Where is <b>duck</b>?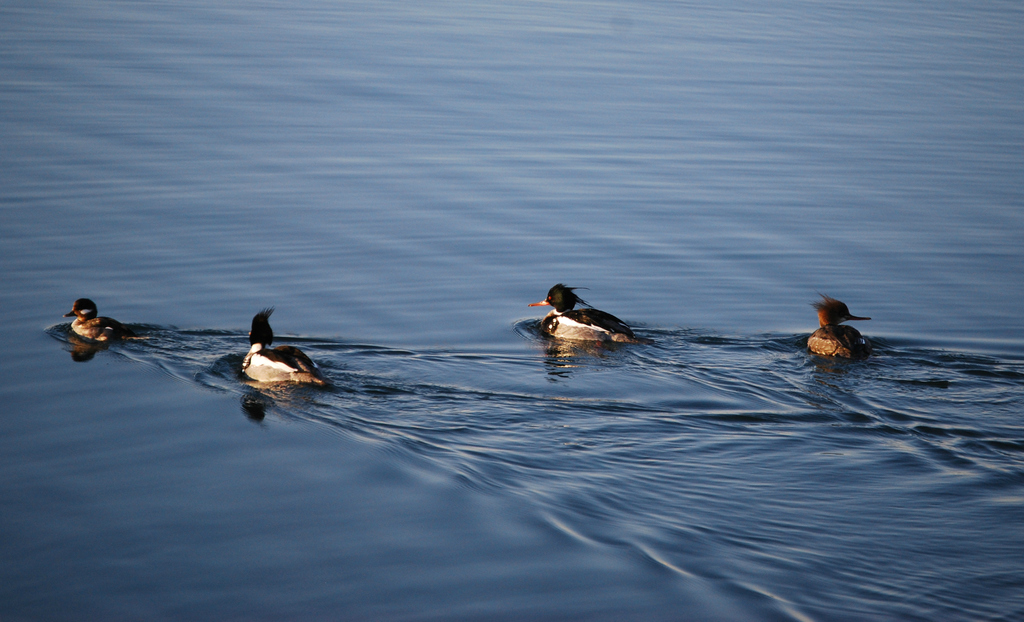
(left=216, top=308, right=323, bottom=404).
